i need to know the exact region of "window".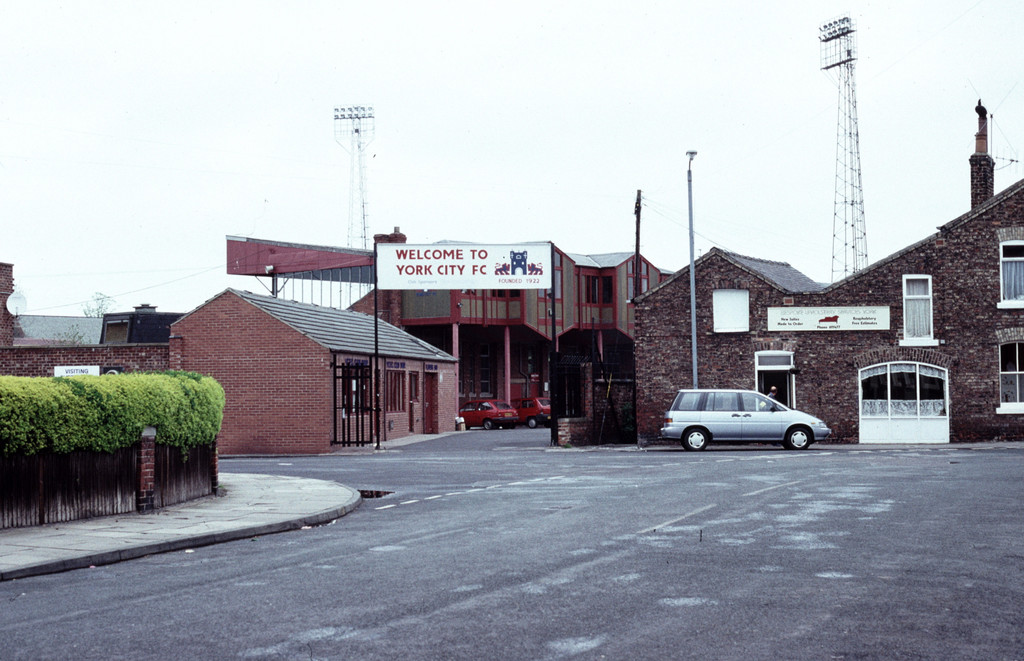
Region: [x1=992, y1=322, x2=1023, y2=416].
